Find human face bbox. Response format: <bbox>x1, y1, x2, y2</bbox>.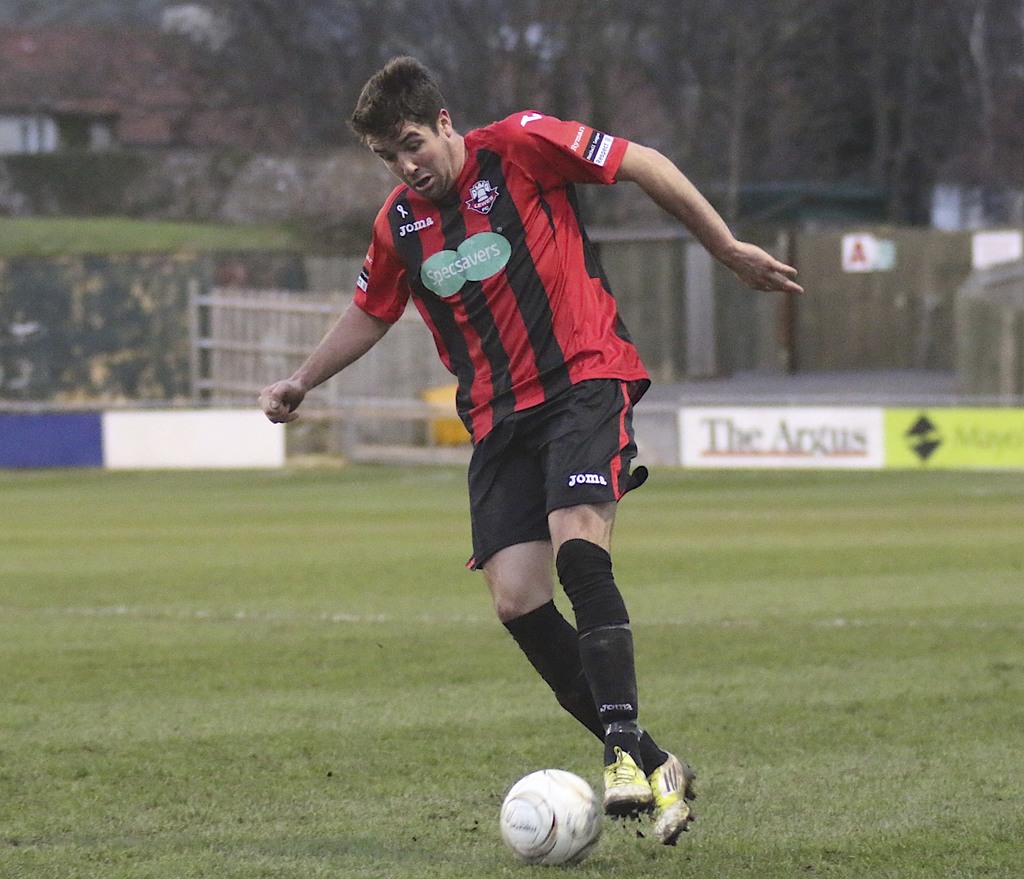
<bbox>364, 119, 451, 199</bbox>.
